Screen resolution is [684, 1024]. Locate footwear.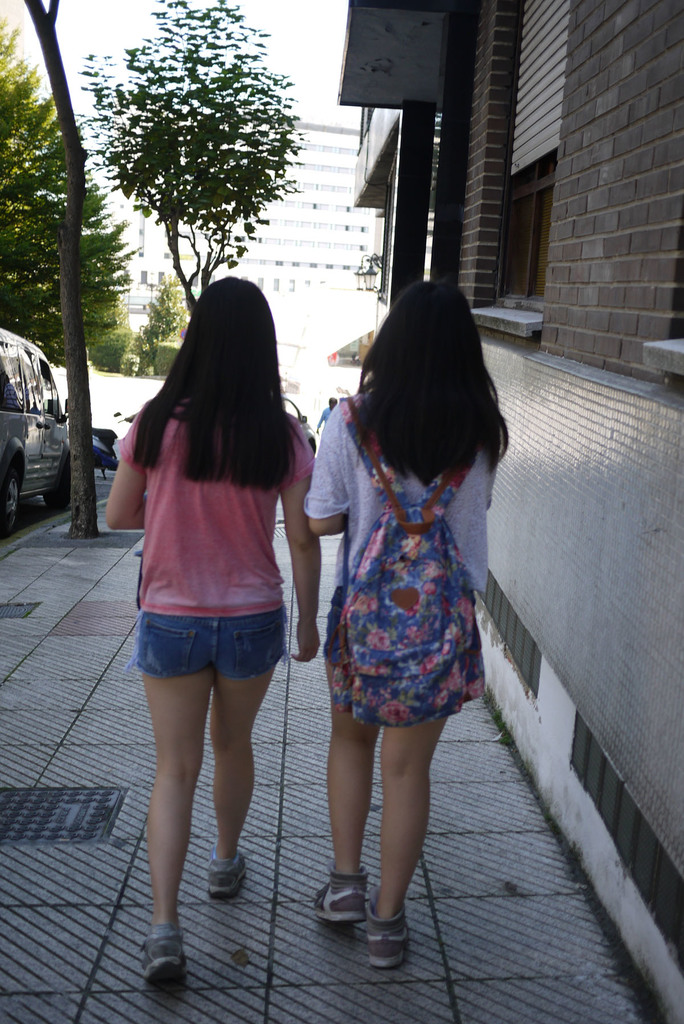
[141, 932, 191, 980].
